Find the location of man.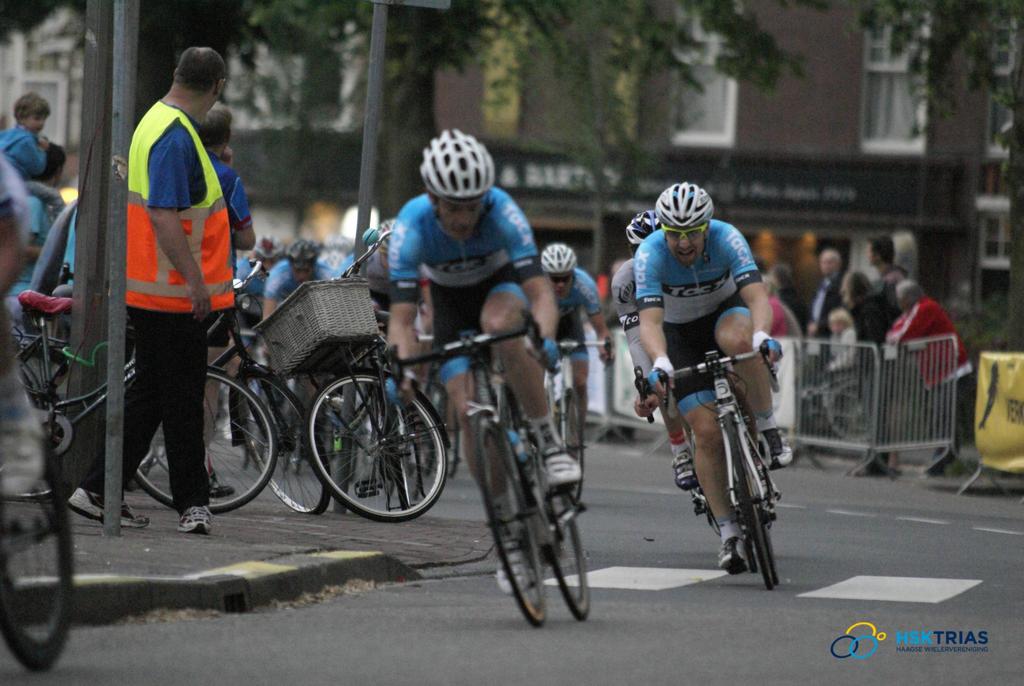
Location: pyautogui.locateOnScreen(195, 101, 254, 494).
